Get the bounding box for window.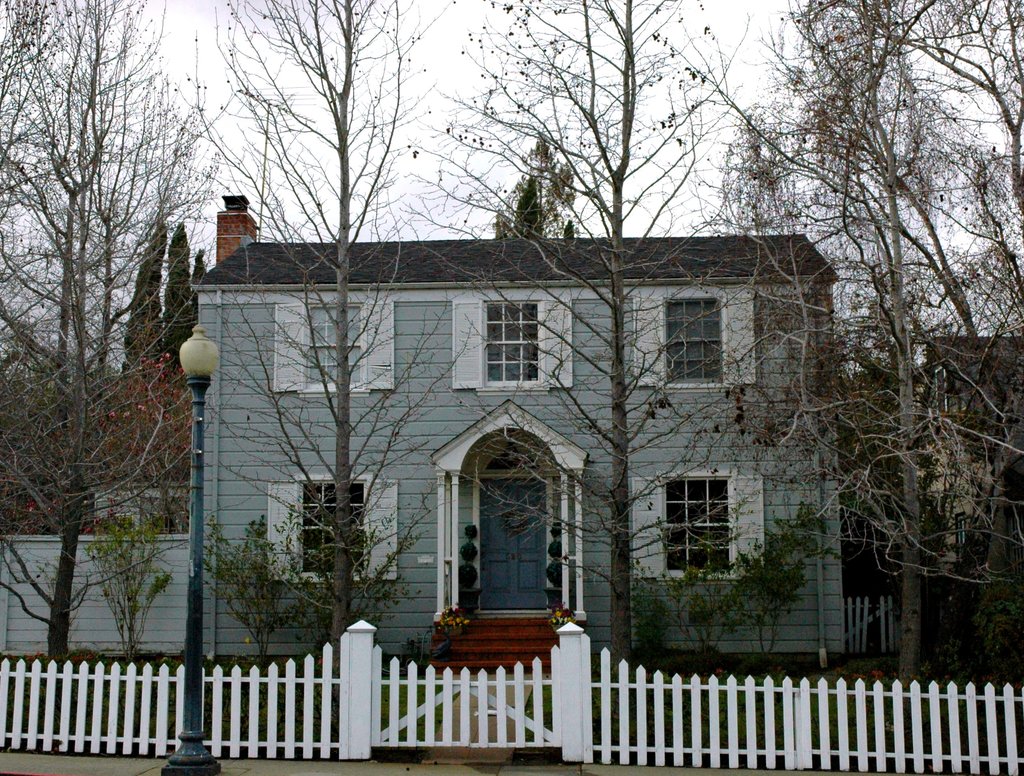
detection(272, 301, 397, 398).
